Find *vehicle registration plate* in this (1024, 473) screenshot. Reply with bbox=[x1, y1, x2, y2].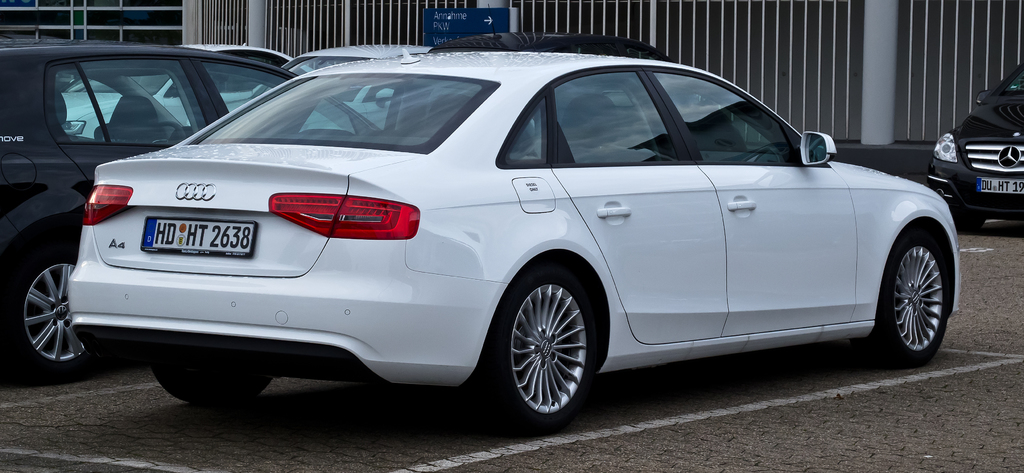
bbox=[975, 176, 1023, 194].
